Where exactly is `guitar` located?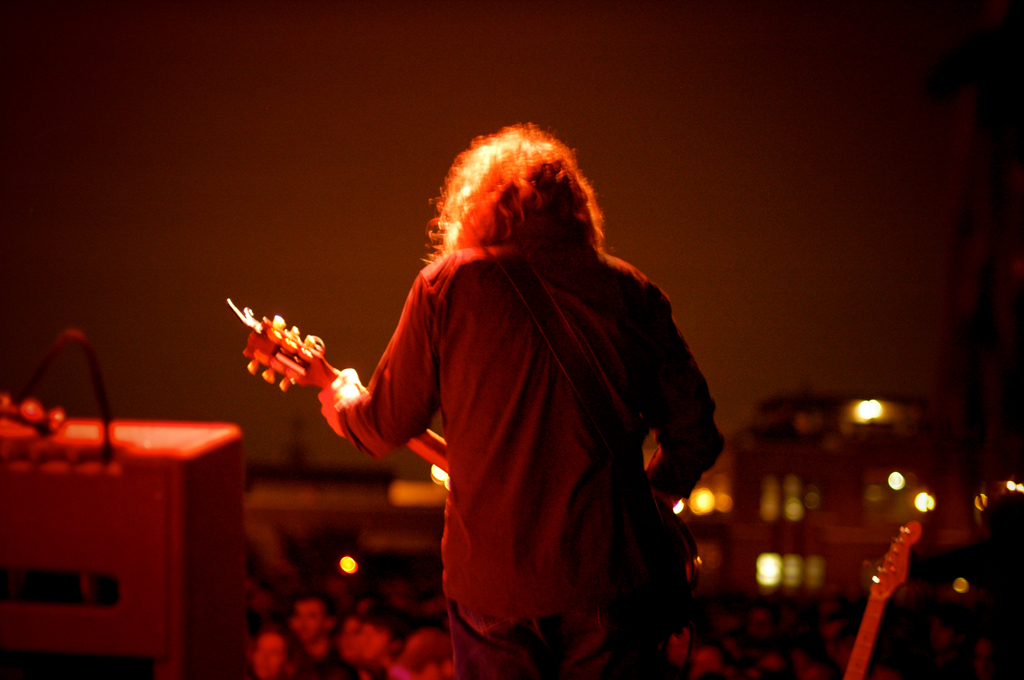
Its bounding box is [844, 517, 927, 679].
